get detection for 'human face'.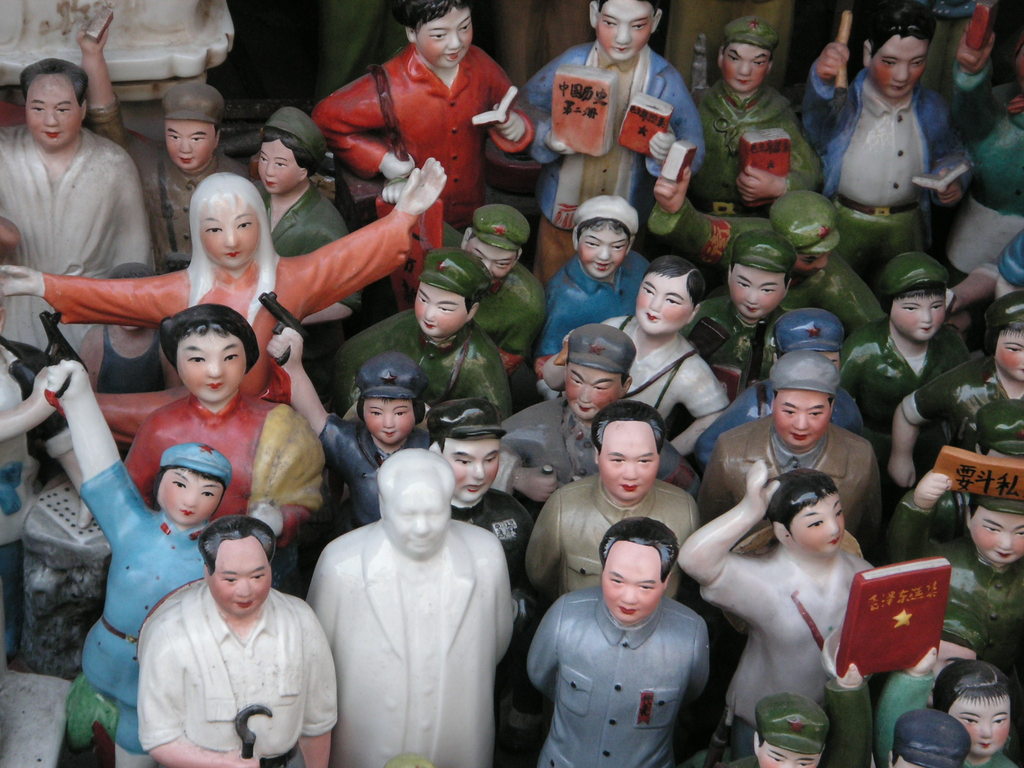
Detection: {"x1": 212, "y1": 545, "x2": 273, "y2": 624}.
